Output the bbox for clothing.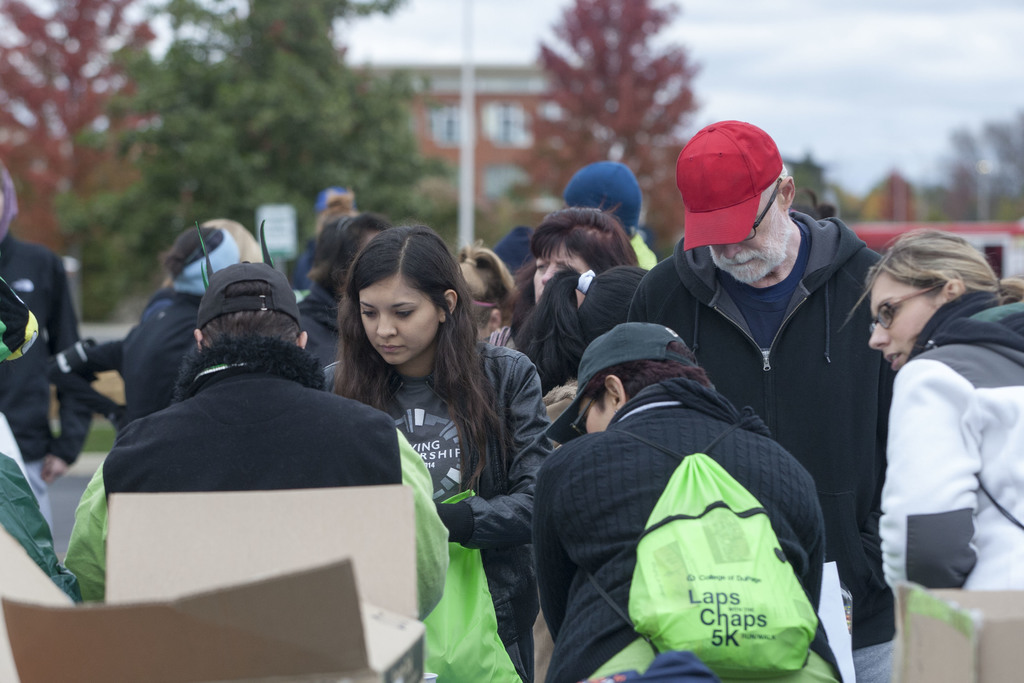
locate(279, 288, 367, 391).
